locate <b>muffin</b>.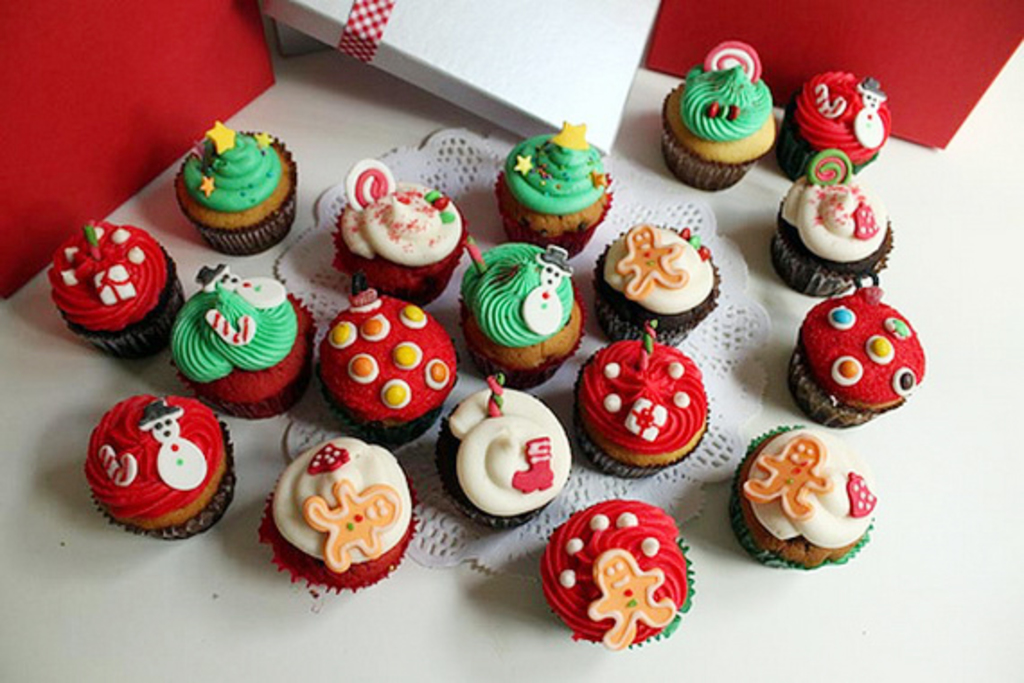
Bounding box: <bbox>428, 367, 569, 528</bbox>.
